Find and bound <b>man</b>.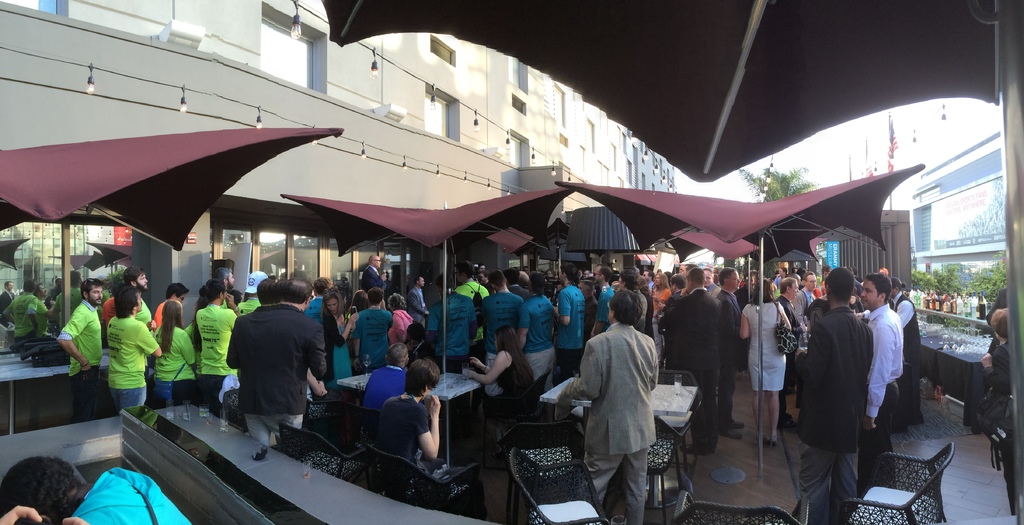
Bound: <bbox>798, 270, 818, 324</bbox>.
